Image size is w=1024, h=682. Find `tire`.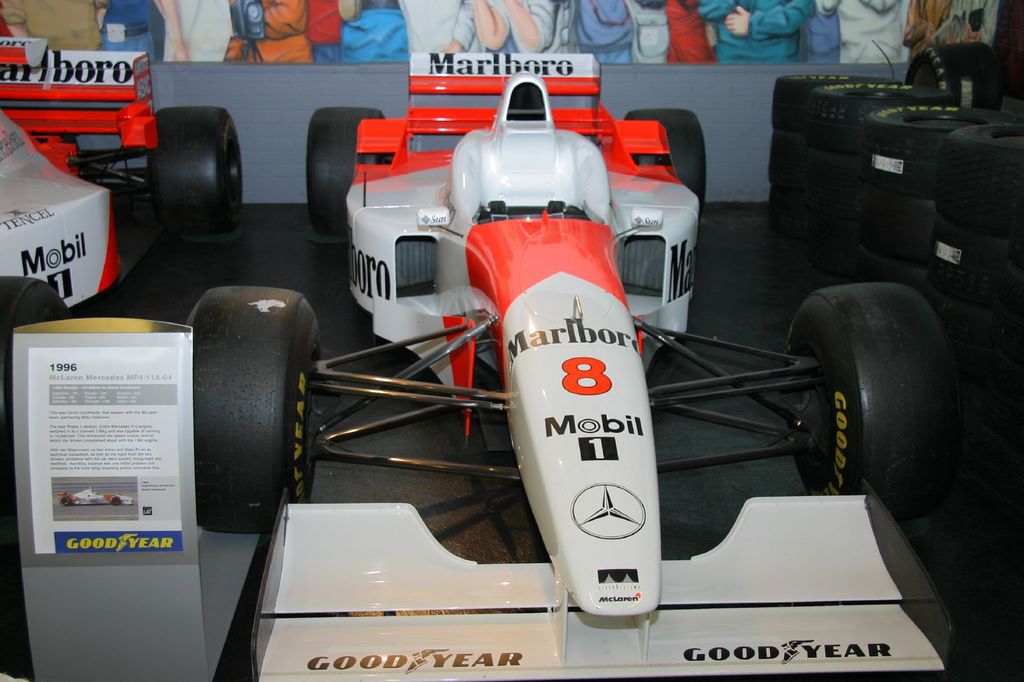
<box>904,42,999,111</box>.
